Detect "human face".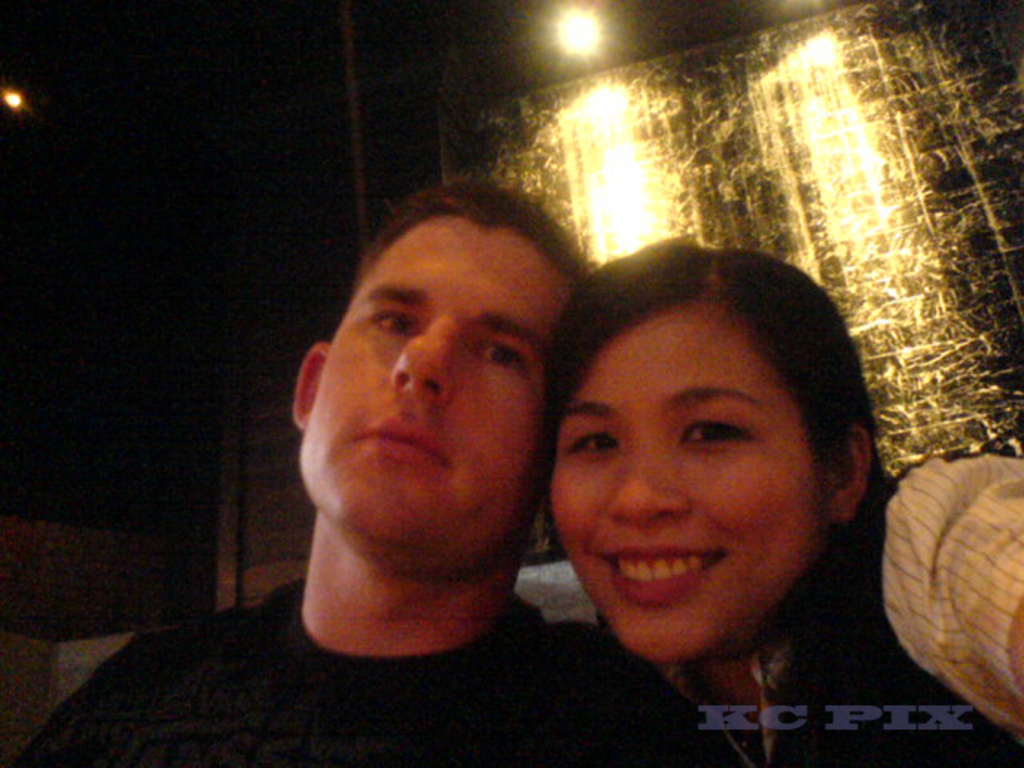
Detected at box=[300, 223, 573, 558].
